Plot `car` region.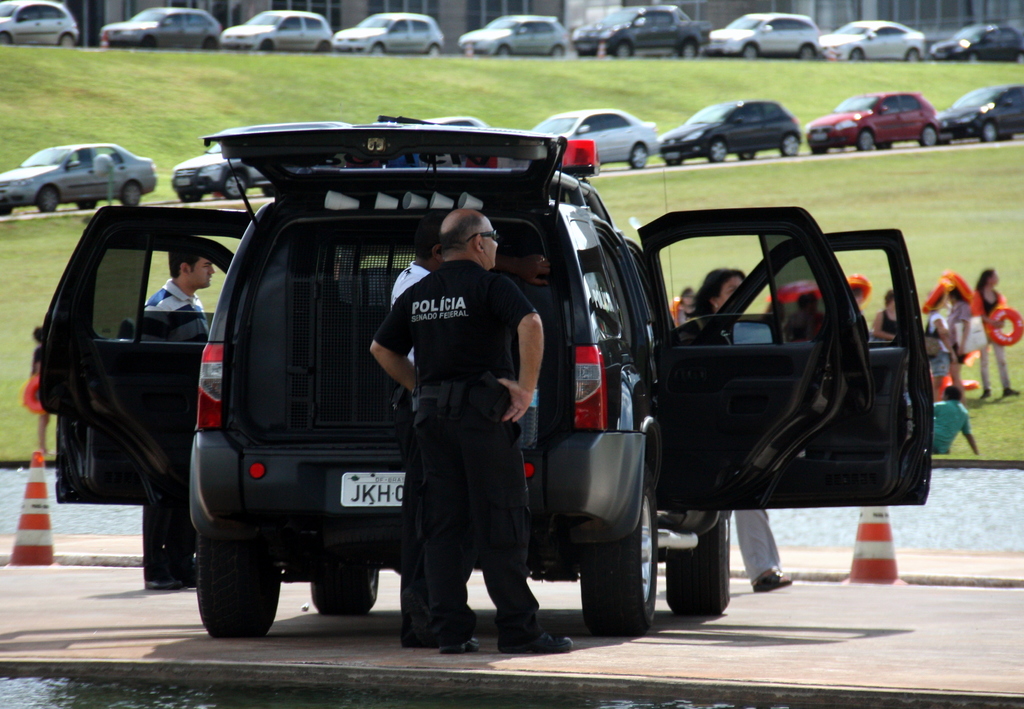
Plotted at bbox=[336, 11, 448, 56].
